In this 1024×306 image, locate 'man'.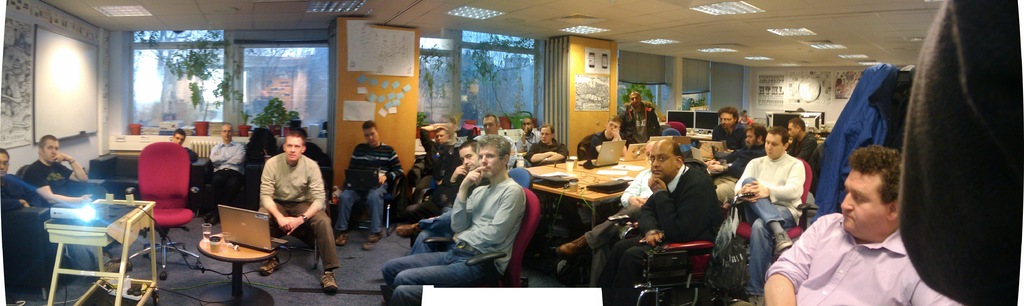
Bounding box: crop(555, 131, 656, 276).
